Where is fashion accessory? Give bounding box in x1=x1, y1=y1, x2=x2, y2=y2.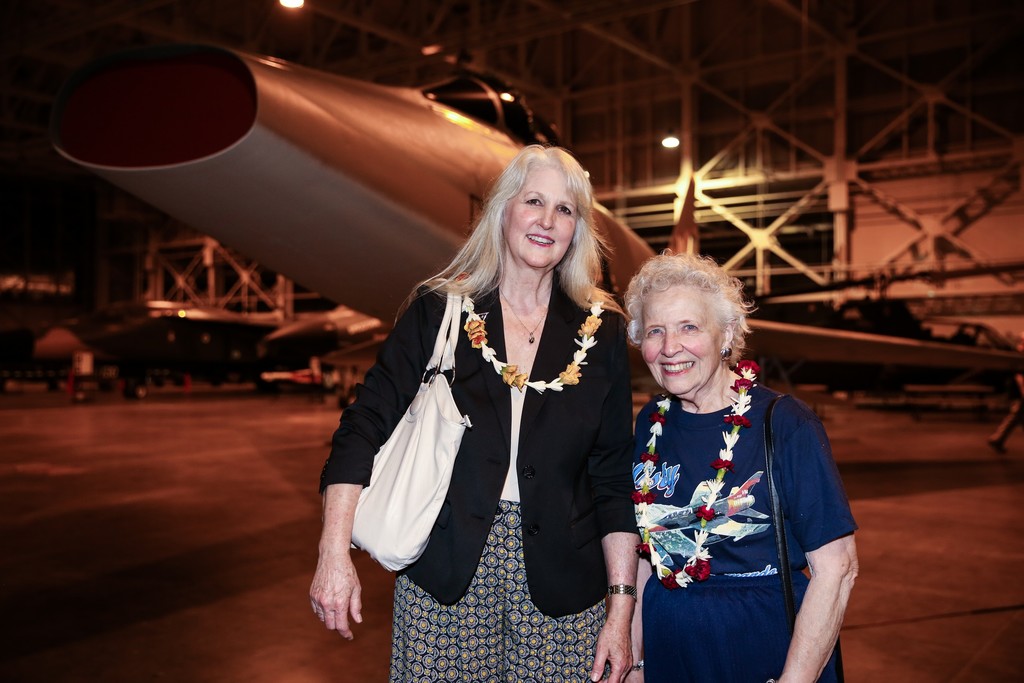
x1=629, y1=359, x2=758, y2=589.
